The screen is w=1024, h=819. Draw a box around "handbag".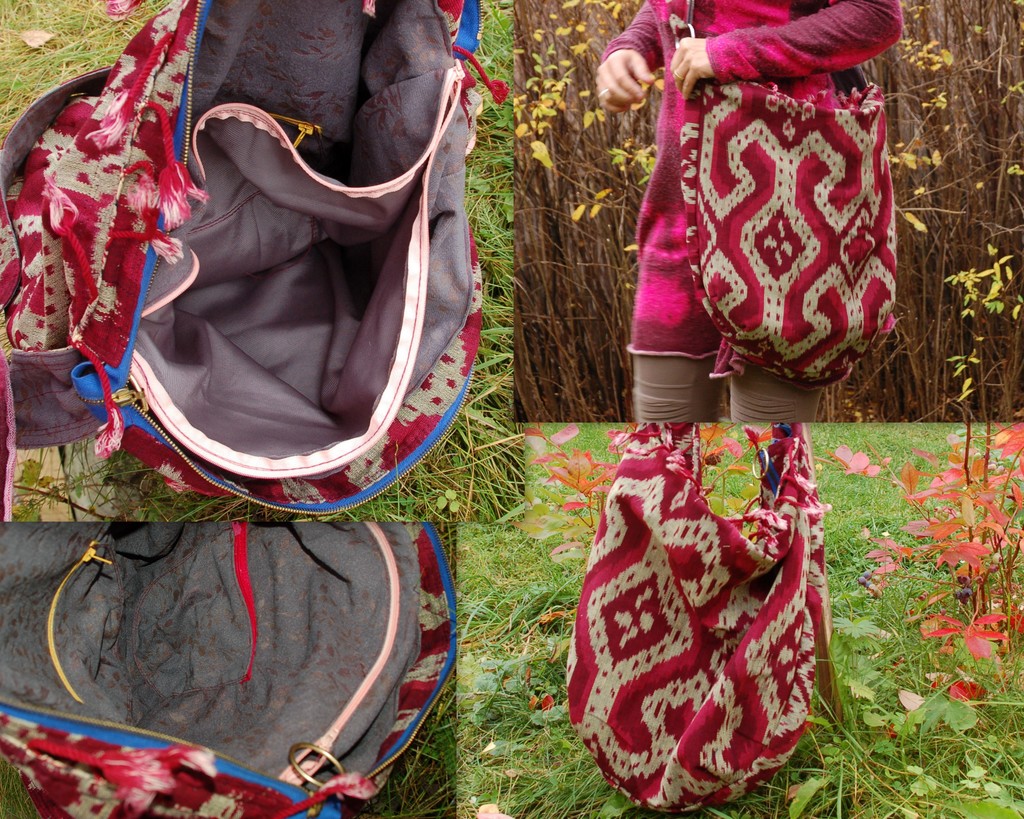
pyautogui.locateOnScreen(556, 418, 842, 816).
